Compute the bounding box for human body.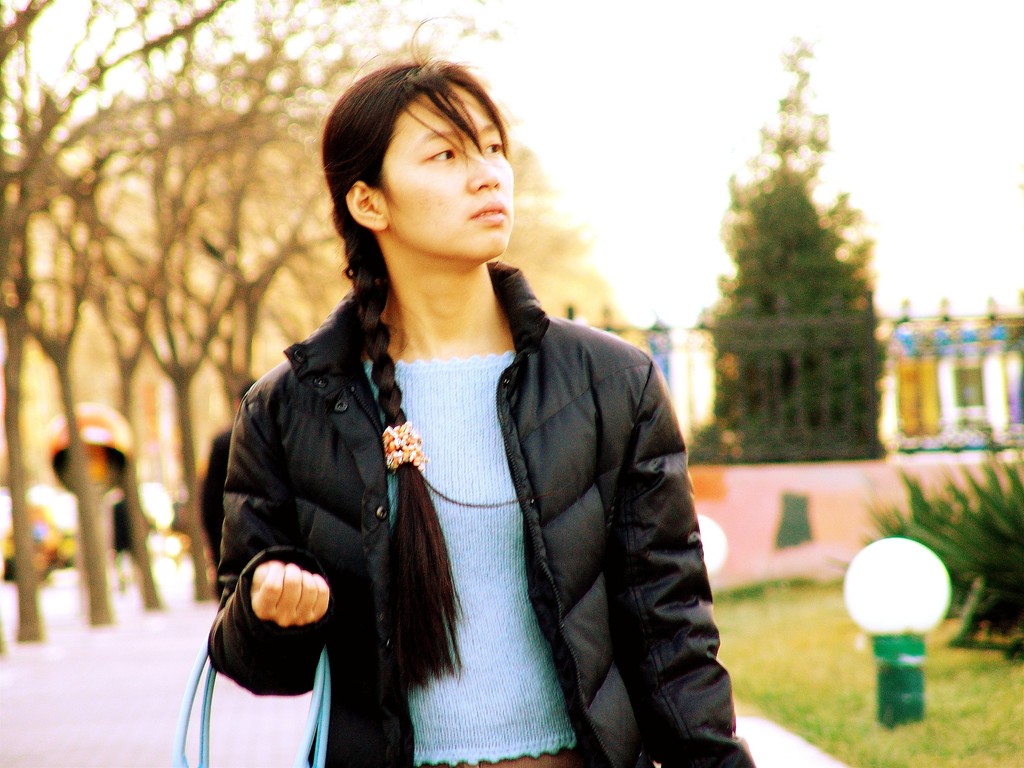
[225,81,696,767].
